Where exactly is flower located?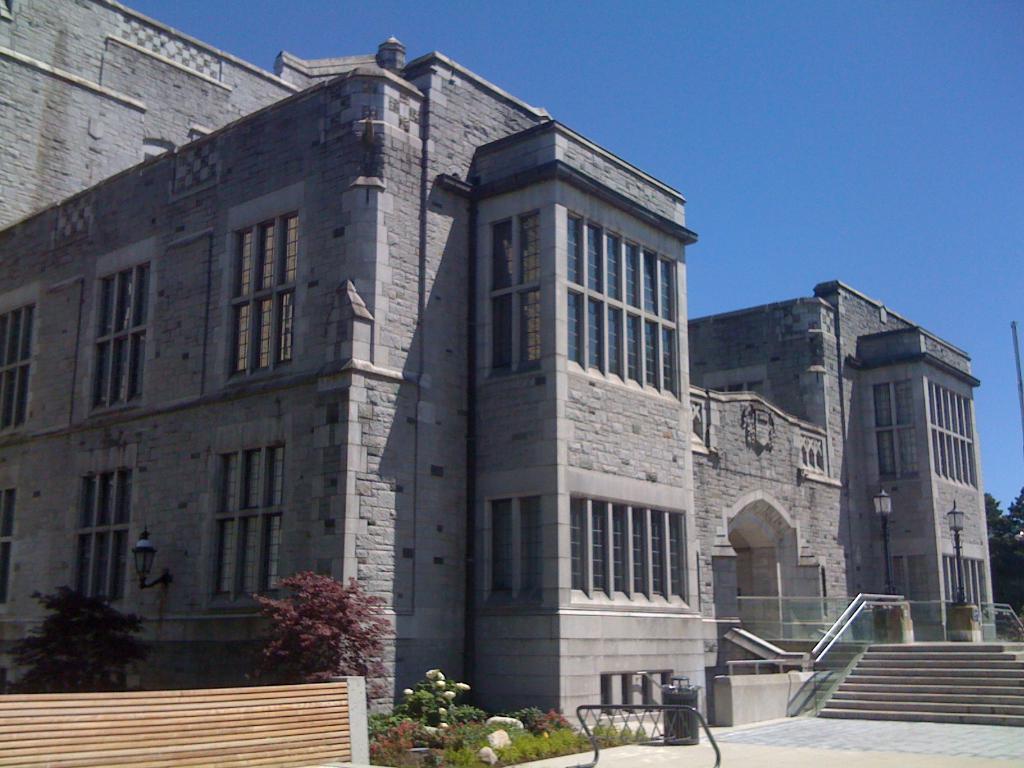
Its bounding box is (404,687,414,696).
